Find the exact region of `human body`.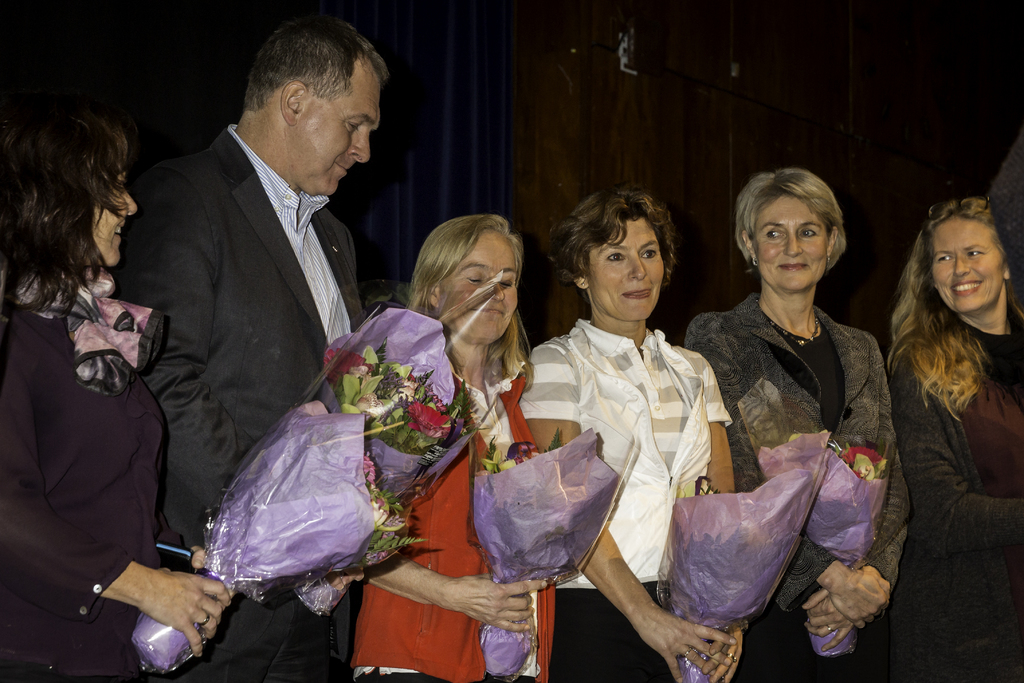
Exact region: [left=347, top=198, right=557, bottom=682].
